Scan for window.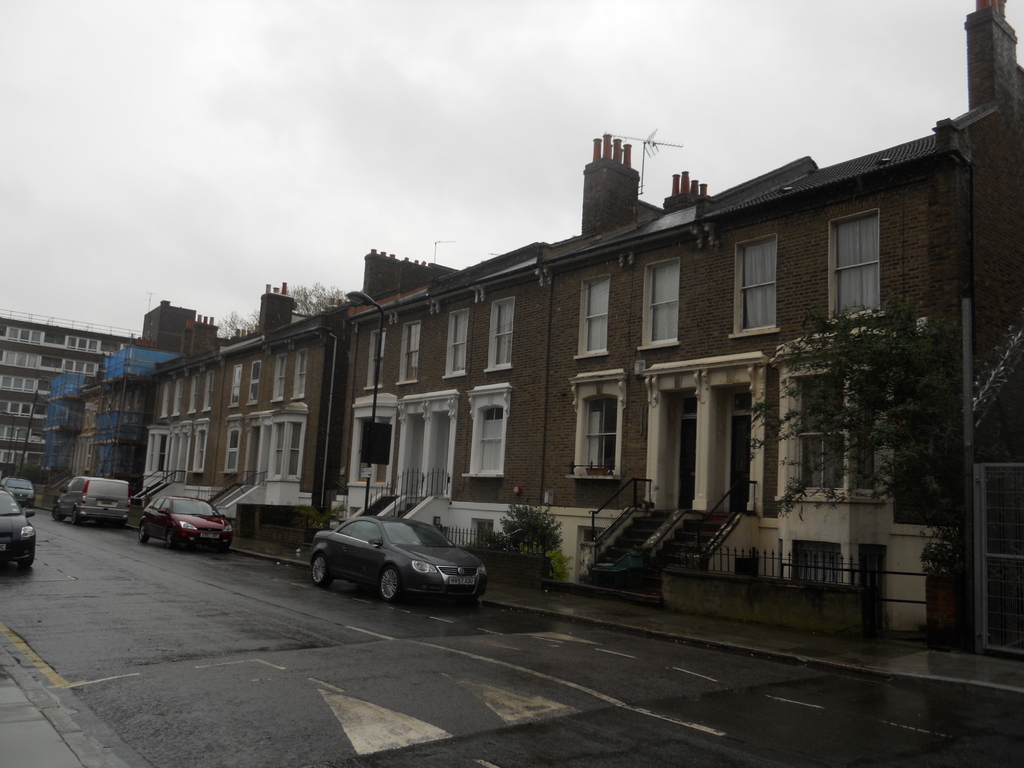
Scan result: x1=171 y1=377 x2=184 y2=415.
